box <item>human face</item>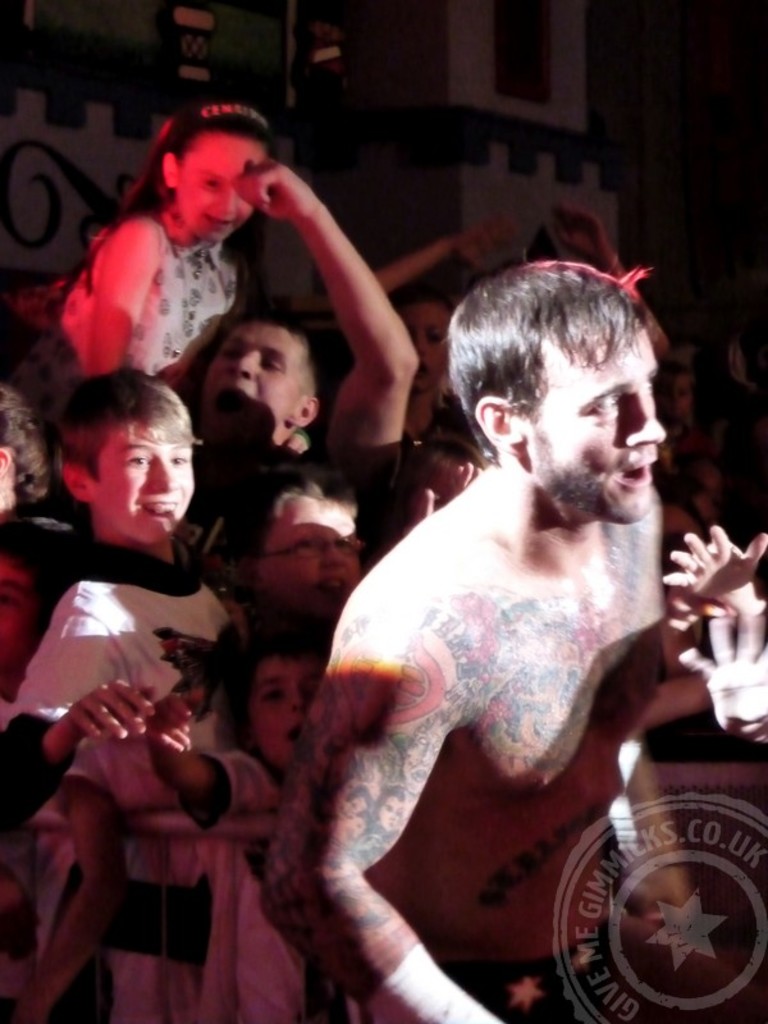
x1=246, y1=657, x2=323, y2=772
